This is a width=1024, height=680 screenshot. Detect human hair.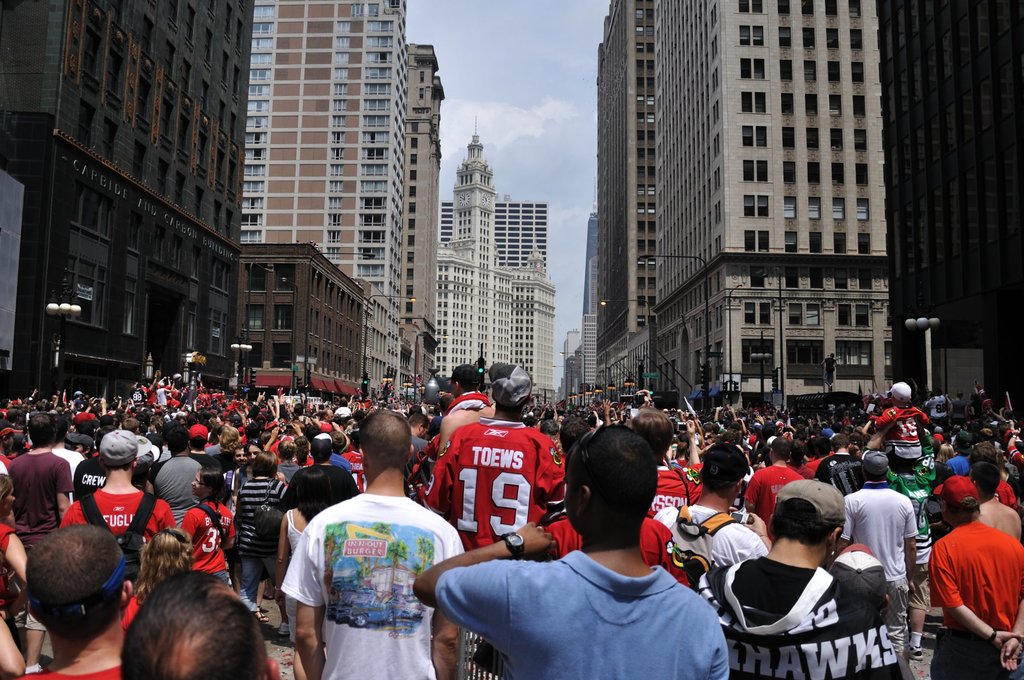
[left=26, top=523, right=122, bottom=602].
